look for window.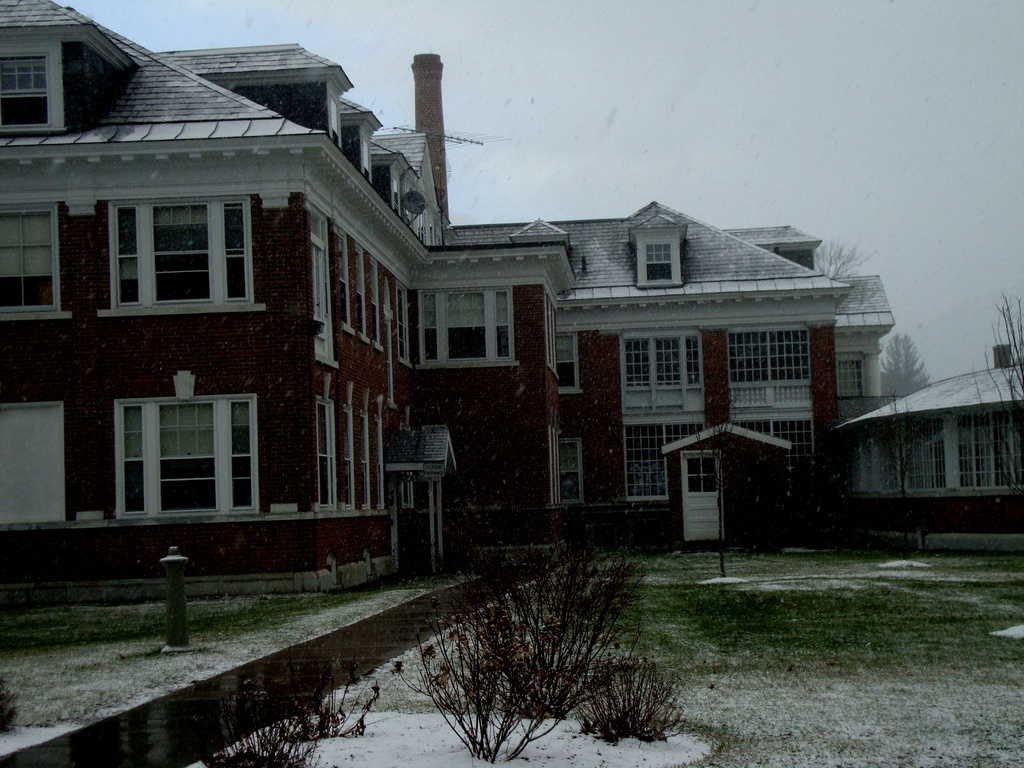
Found: 416/284/520/364.
